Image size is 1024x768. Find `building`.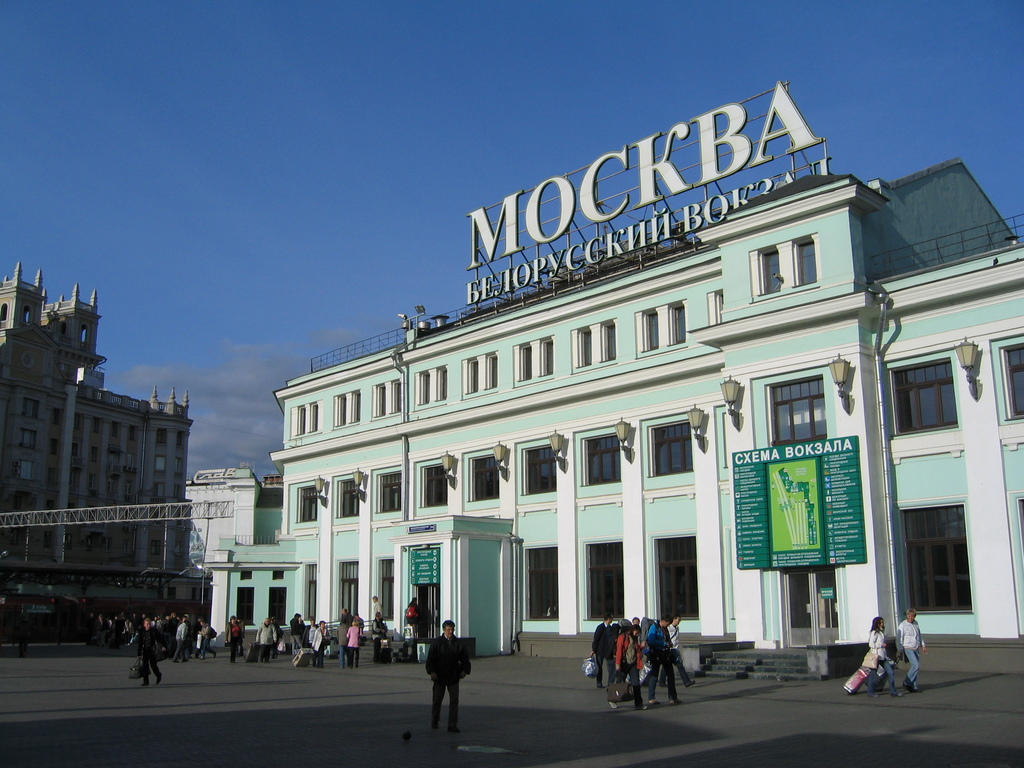
<region>186, 470, 260, 561</region>.
